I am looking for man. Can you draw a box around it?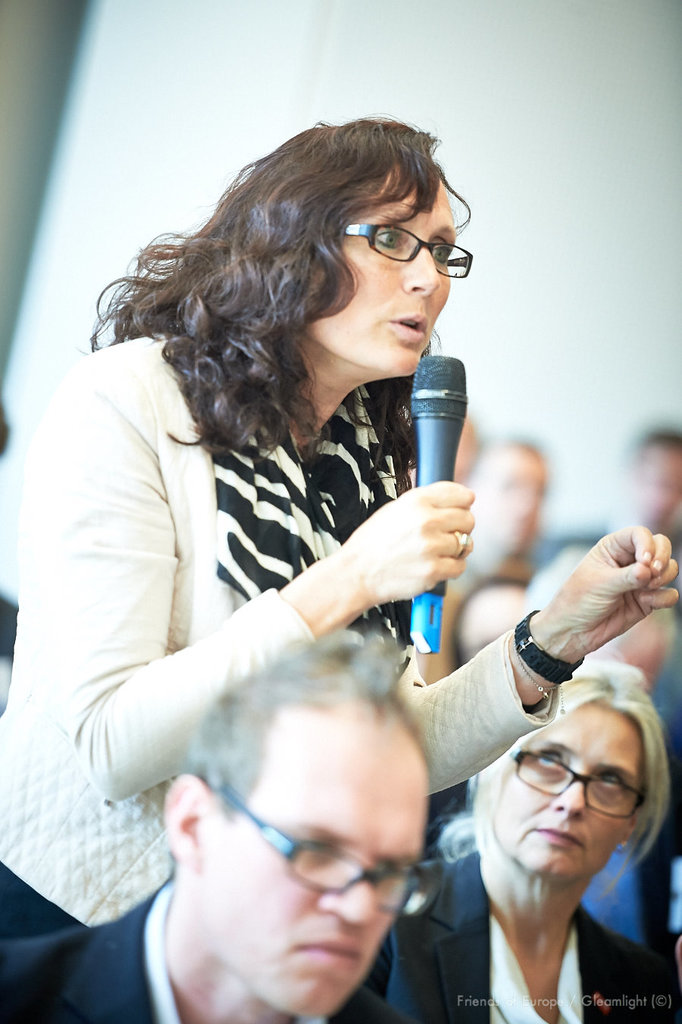
Sure, the bounding box is box(422, 441, 557, 669).
